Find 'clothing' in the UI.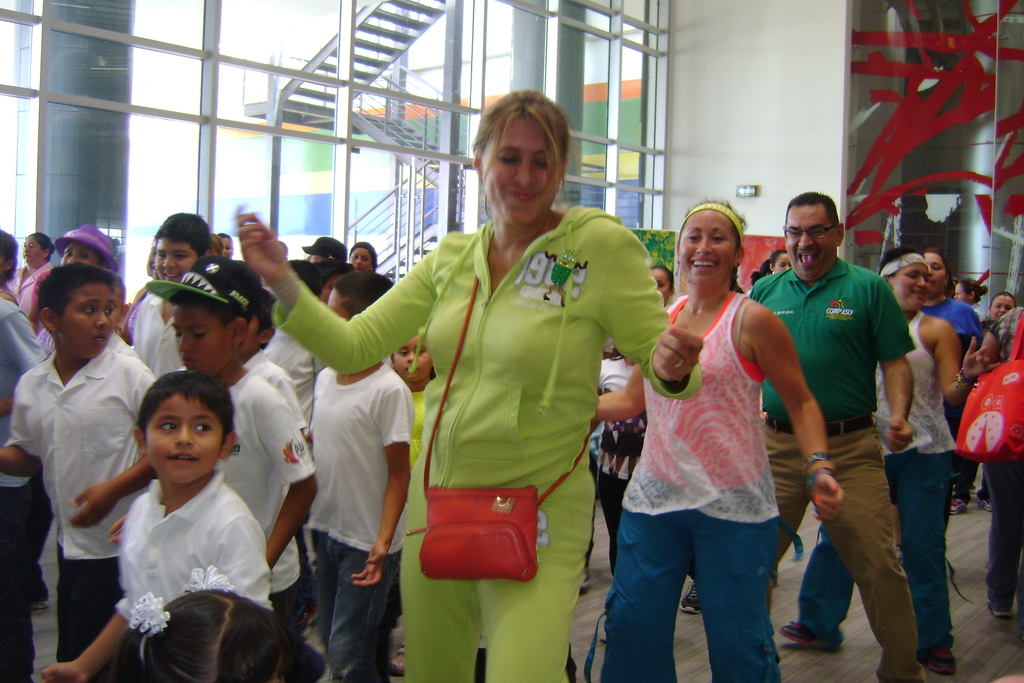
UI element at 271/201/703/682.
